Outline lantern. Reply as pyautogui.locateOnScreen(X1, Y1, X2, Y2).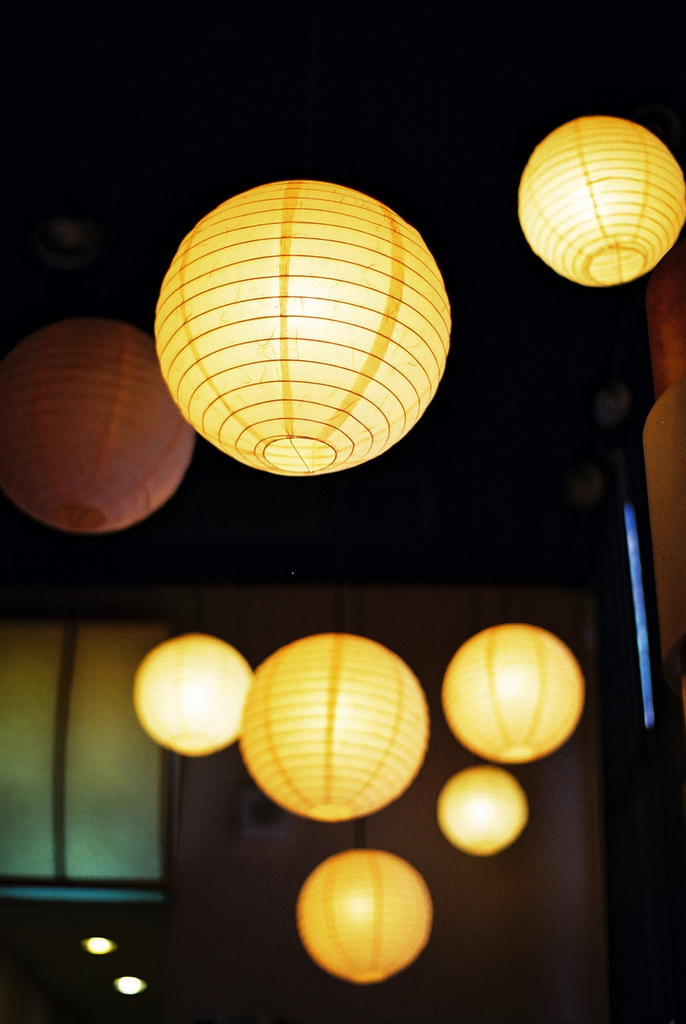
pyautogui.locateOnScreen(133, 636, 259, 753).
